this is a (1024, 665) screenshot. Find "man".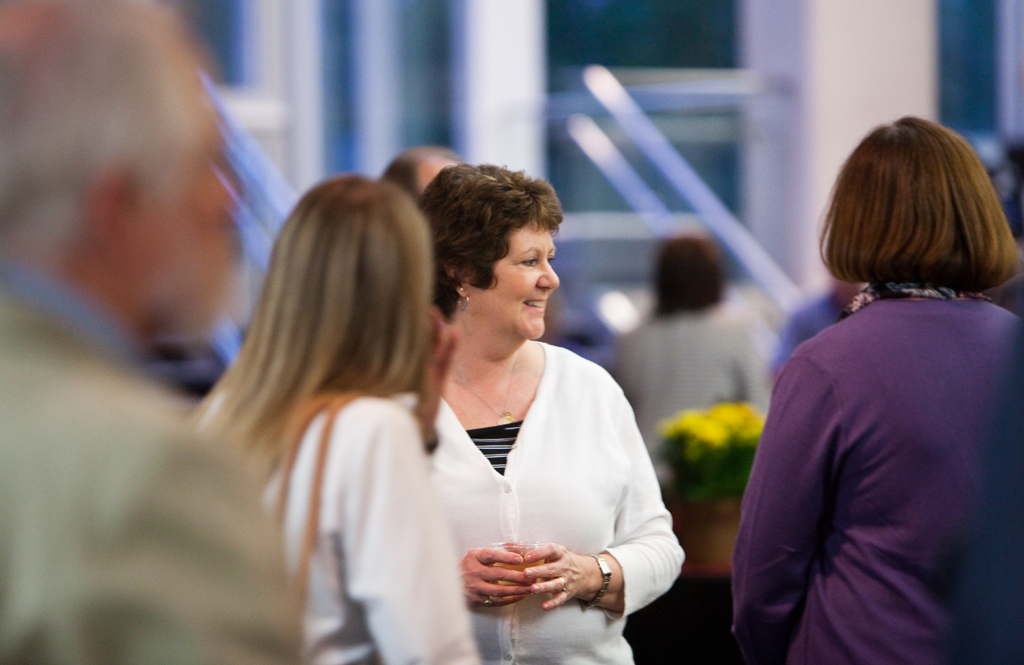
Bounding box: 0/10/304/664.
